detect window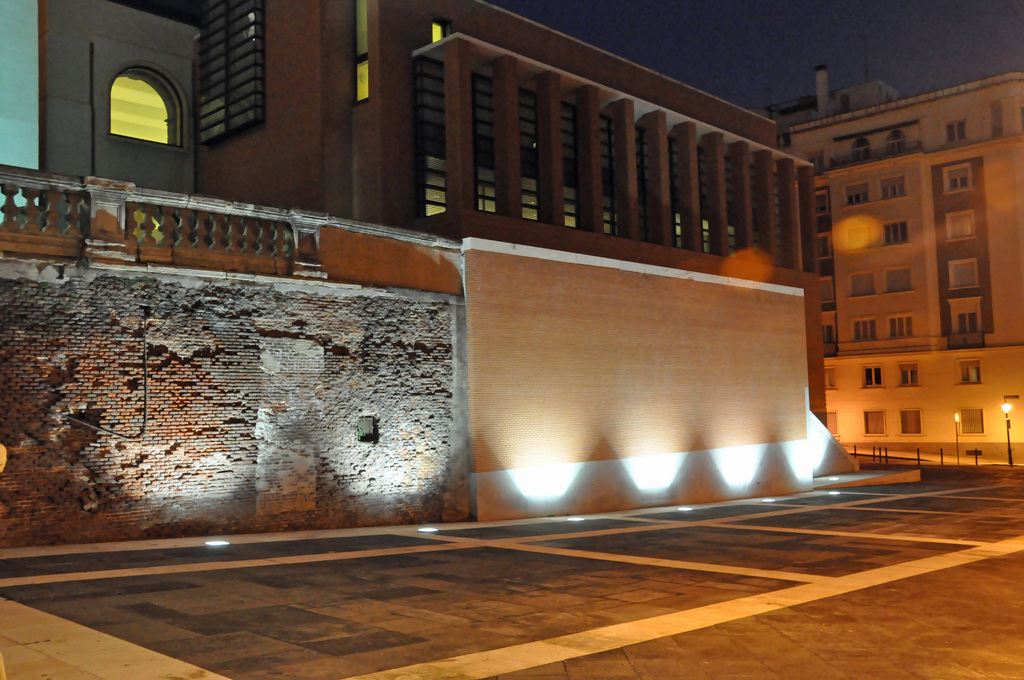
(left=880, top=173, right=904, bottom=199)
